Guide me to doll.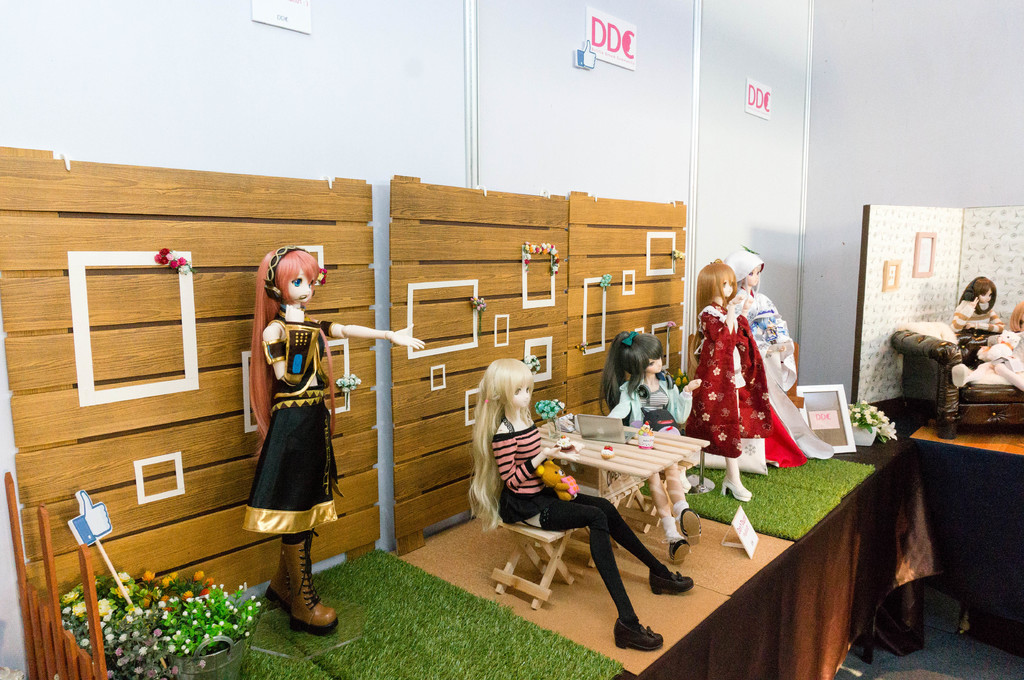
Guidance: 943/273/1023/384.
